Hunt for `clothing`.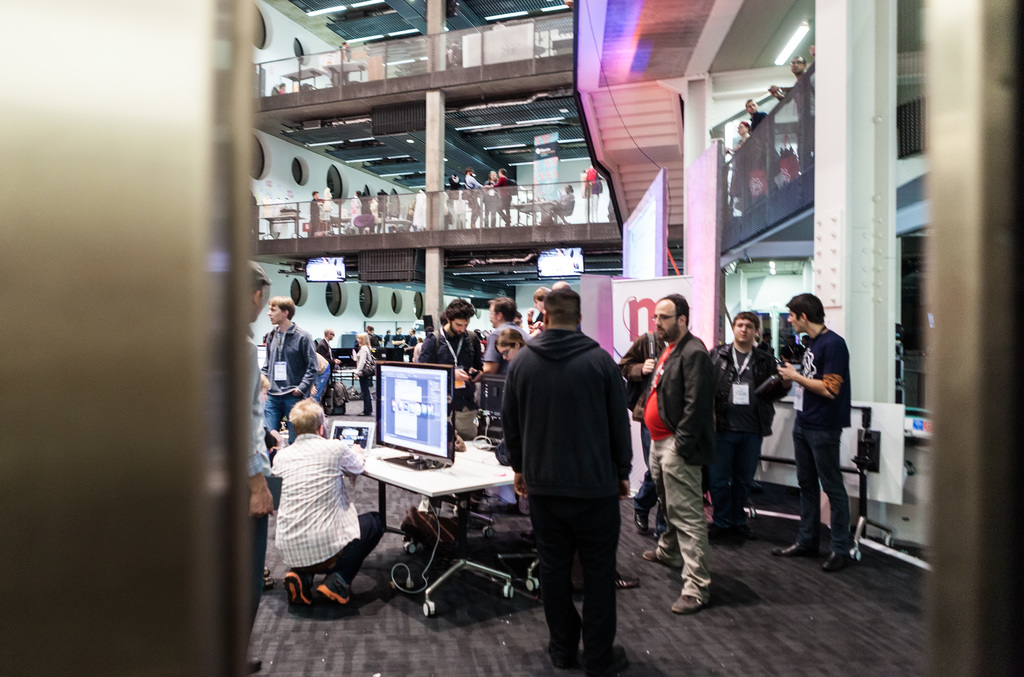
Hunted down at x1=499 y1=332 x2=628 y2=649.
